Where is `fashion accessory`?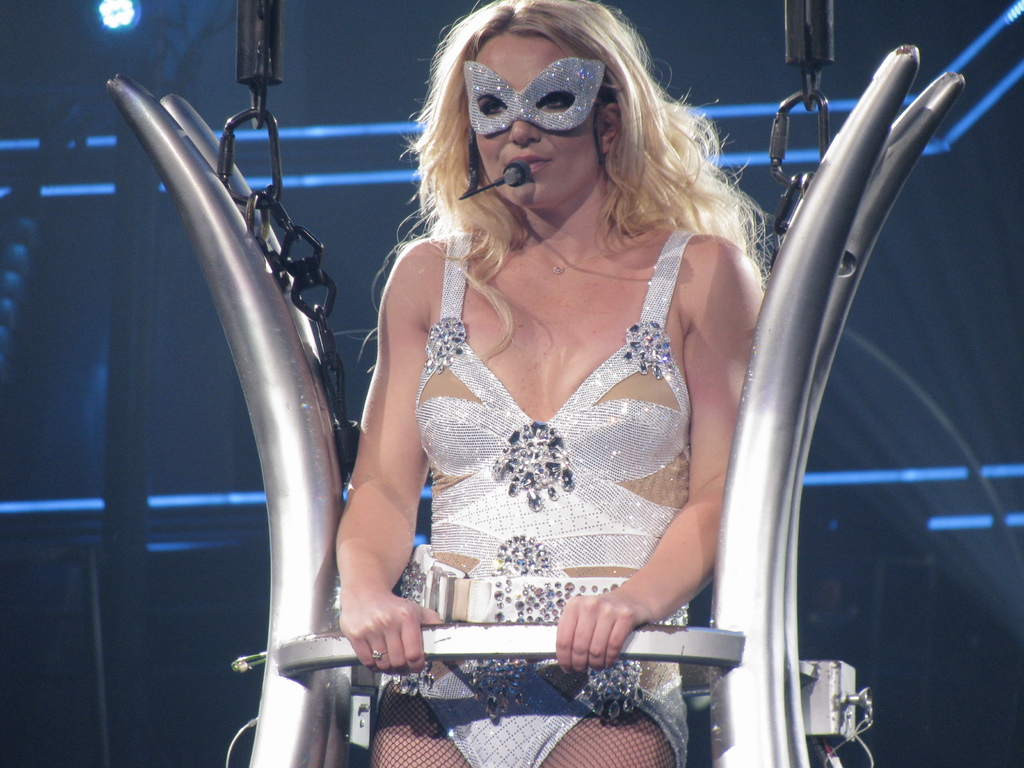
(514, 230, 634, 275).
